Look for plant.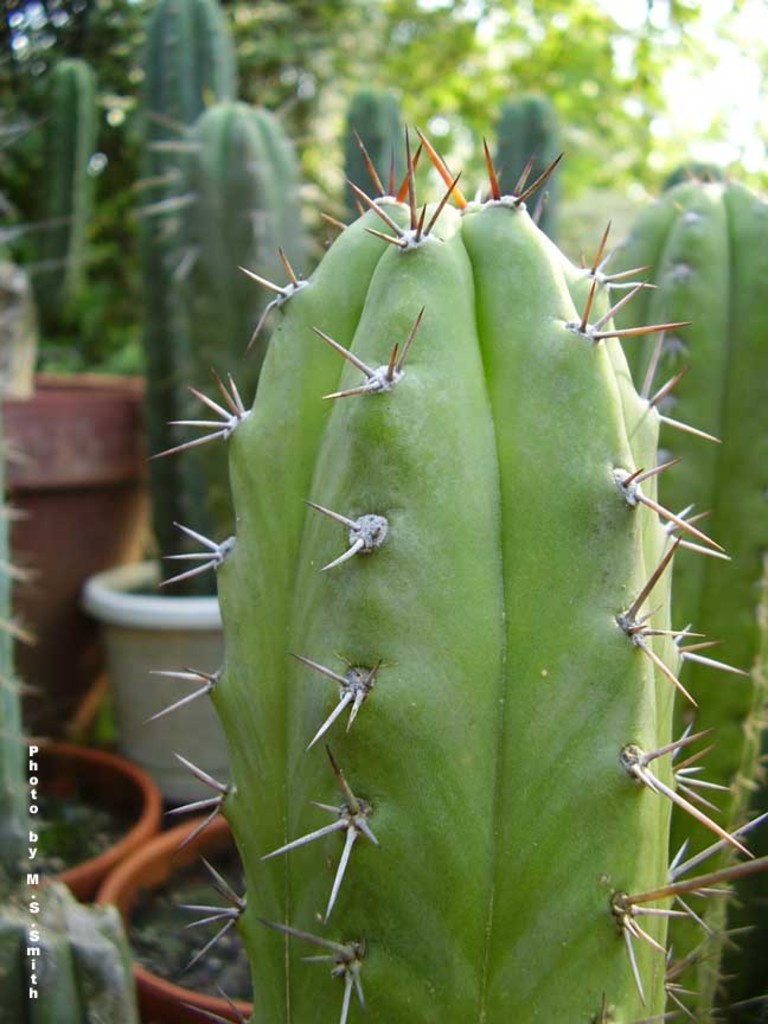
Found: <region>474, 85, 563, 245</region>.
